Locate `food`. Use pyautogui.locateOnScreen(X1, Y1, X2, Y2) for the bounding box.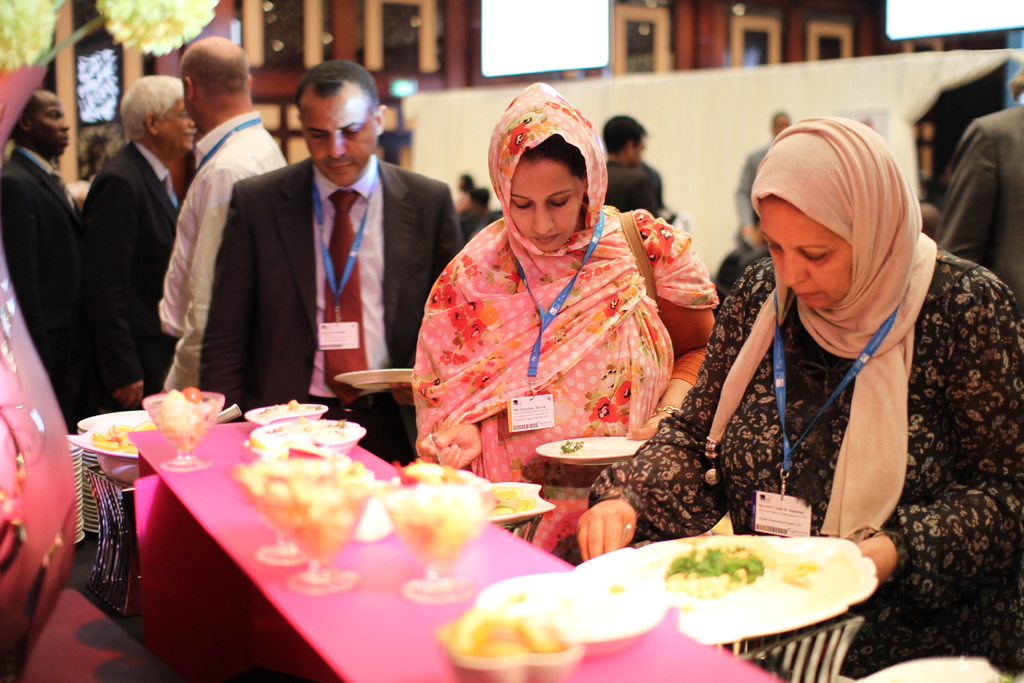
pyautogui.locateOnScreen(431, 591, 575, 682).
